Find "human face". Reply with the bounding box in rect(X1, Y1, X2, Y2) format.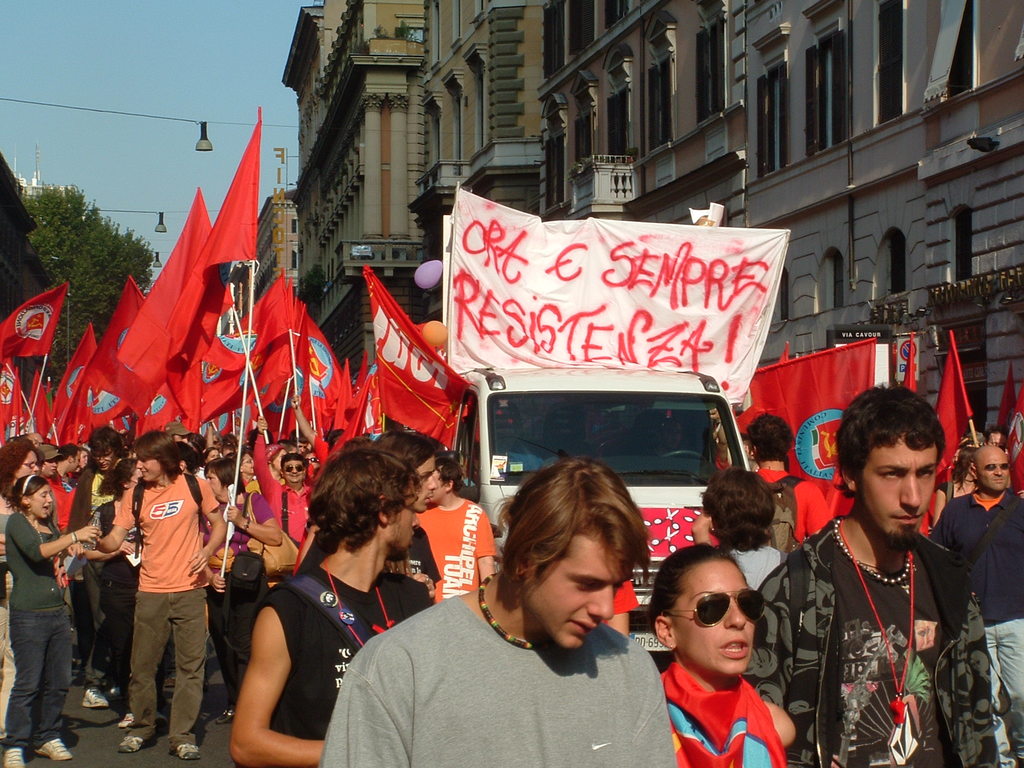
rect(525, 532, 634, 648).
